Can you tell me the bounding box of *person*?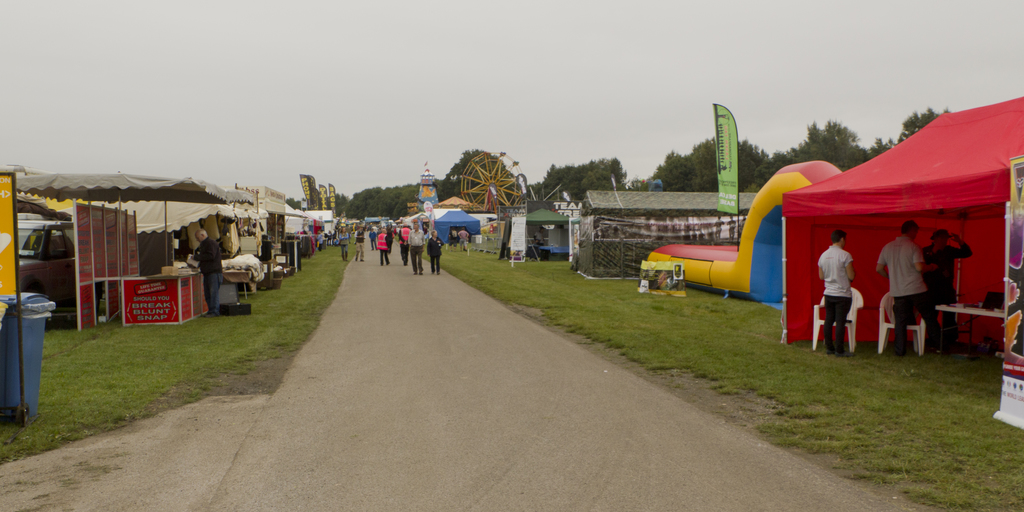
bbox(451, 228, 457, 248).
